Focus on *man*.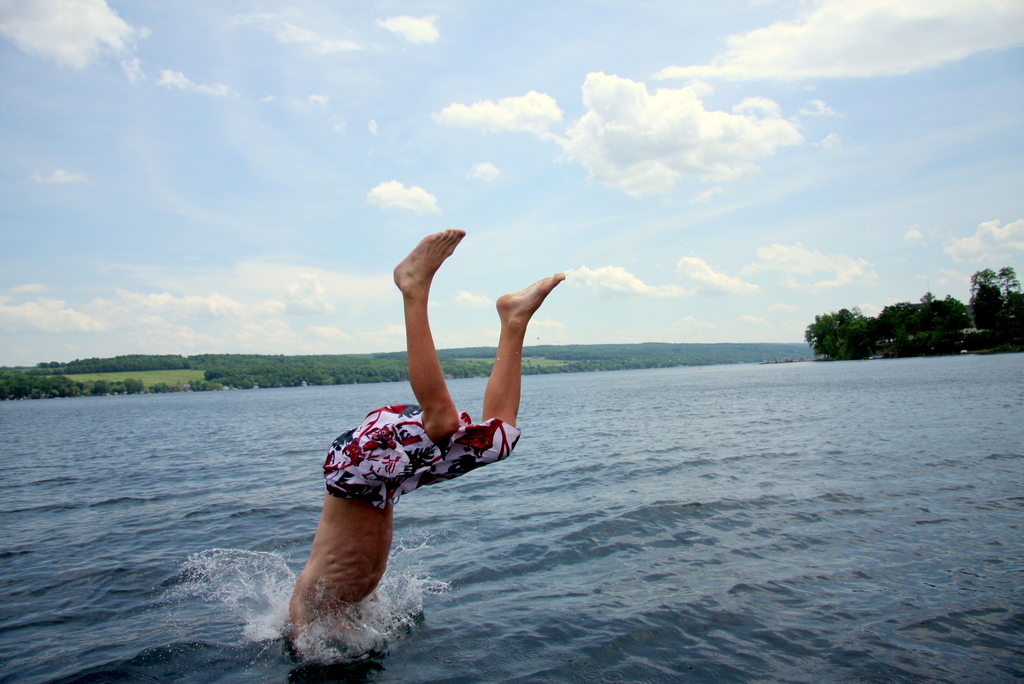
Focused at {"left": 294, "top": 243, "right": 530, "bottom": 635}.
